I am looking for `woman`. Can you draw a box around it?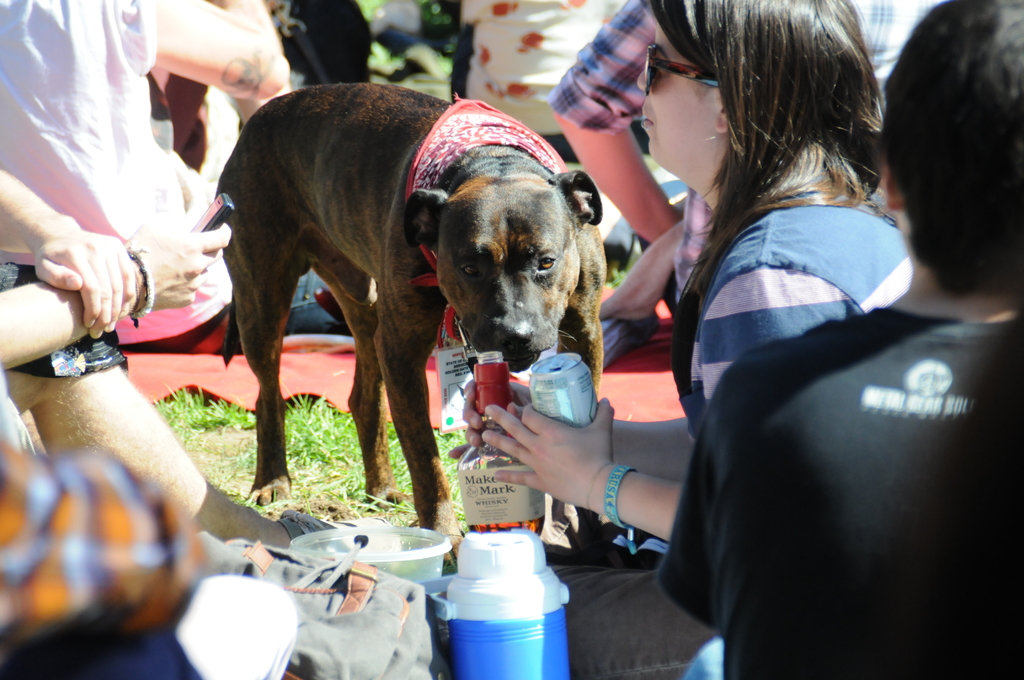
Sure, the bounding box is pyautogui.locateOnScreen(551, 0, 959, 676).
